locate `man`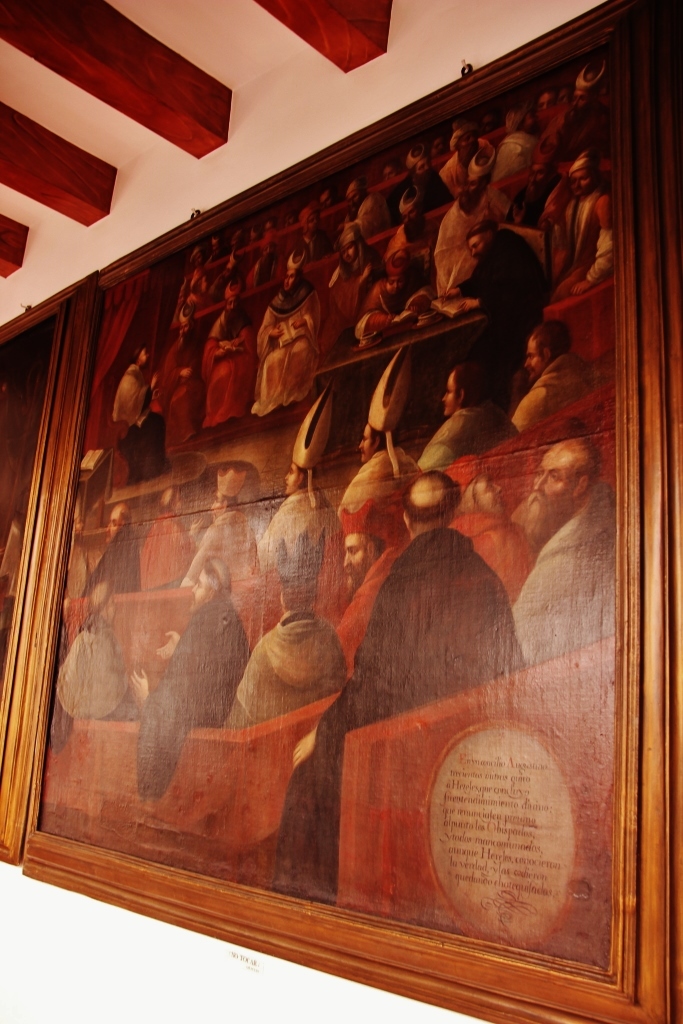
(left=428, top=109, right=503, bottom=292)
